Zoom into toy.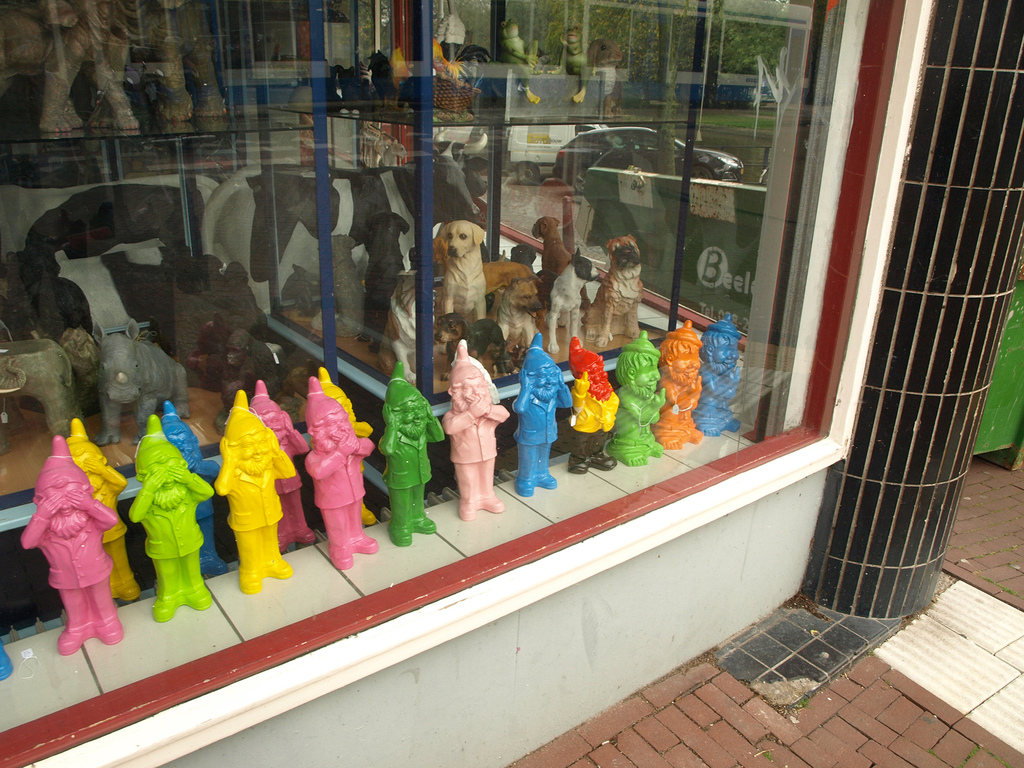
Zoom target: 159, 401, 227, 575.
